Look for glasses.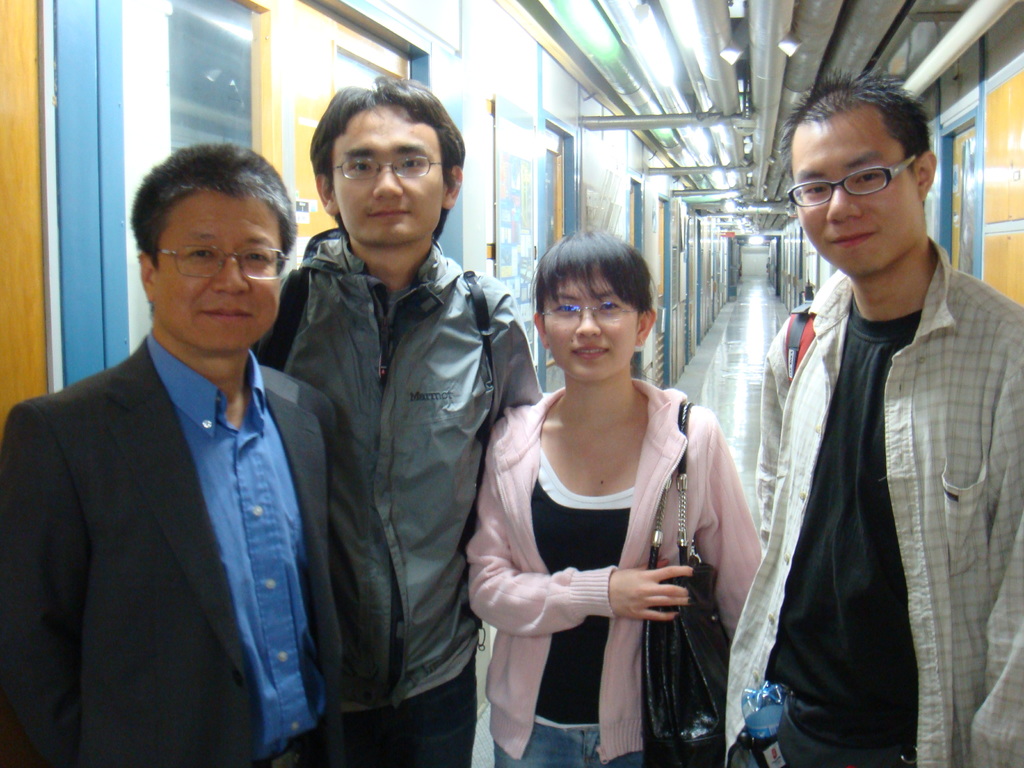
Found: [801, 148, 938, 200].
